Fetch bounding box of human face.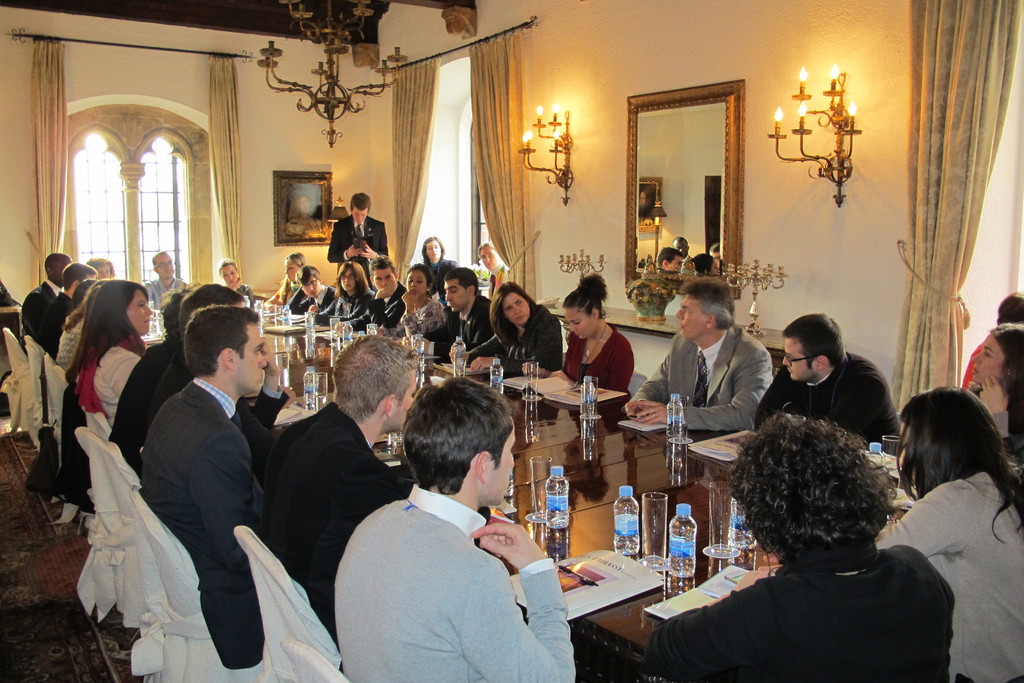
Bbox: x1=284, y1=258, x2=299, y2=281.
